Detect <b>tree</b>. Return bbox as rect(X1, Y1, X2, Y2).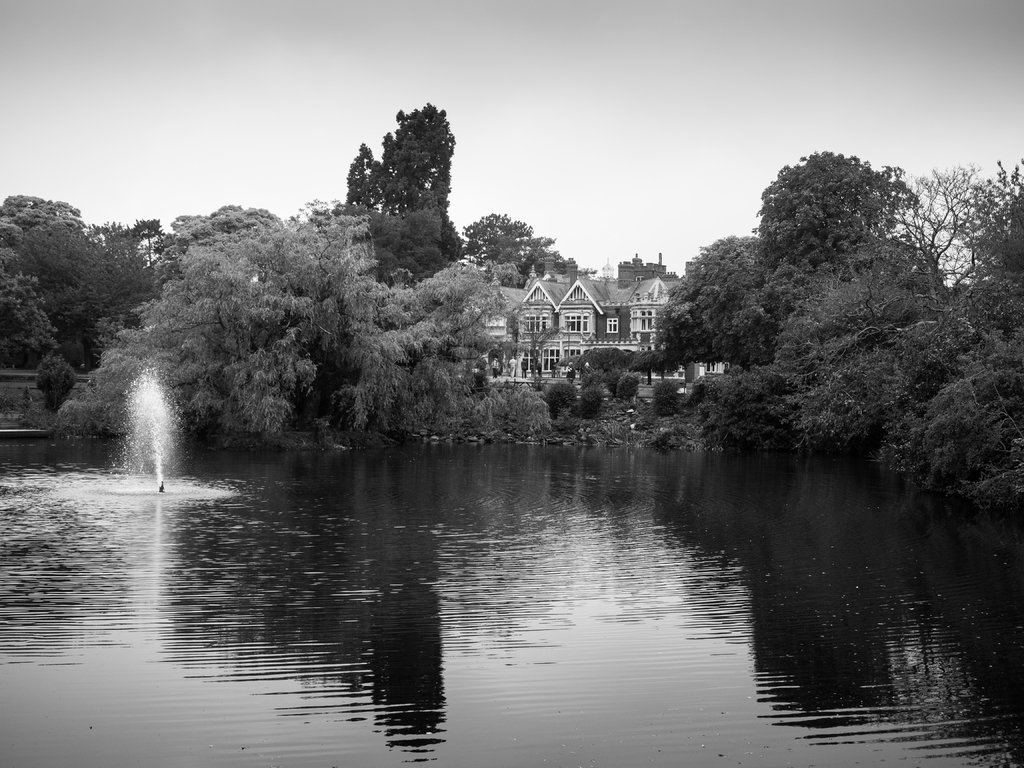
rect(342, 86, 470, 294).
